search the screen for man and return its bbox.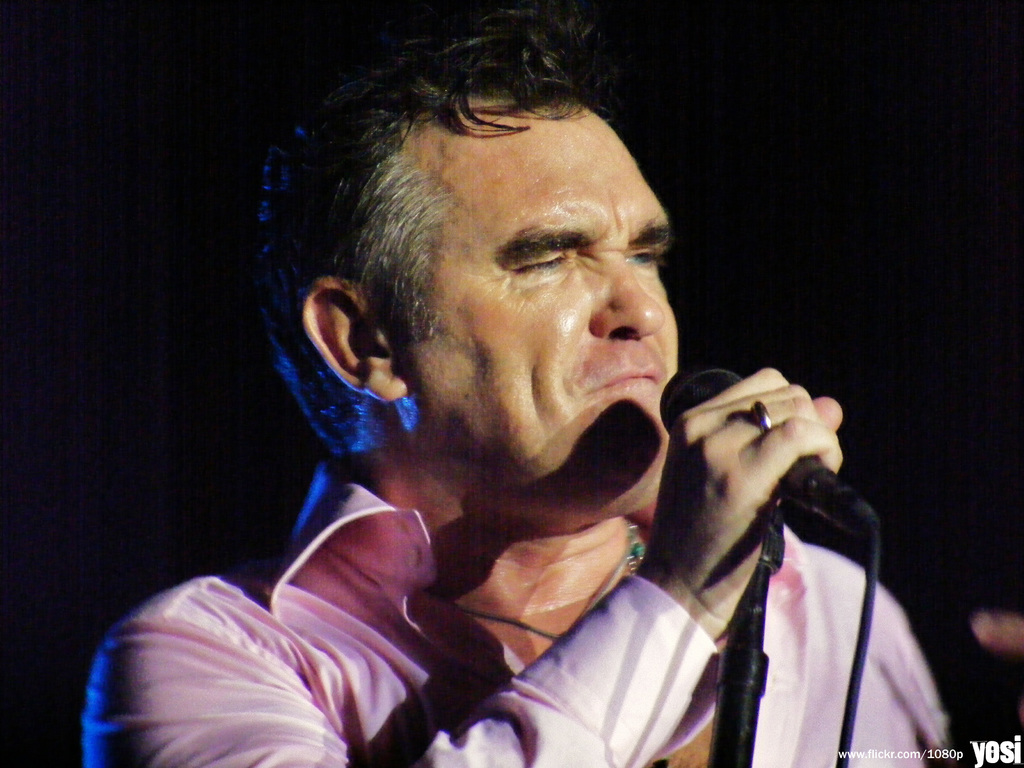
Found: pyautogui.locateOnScreen(87, 17, 960, 767).
